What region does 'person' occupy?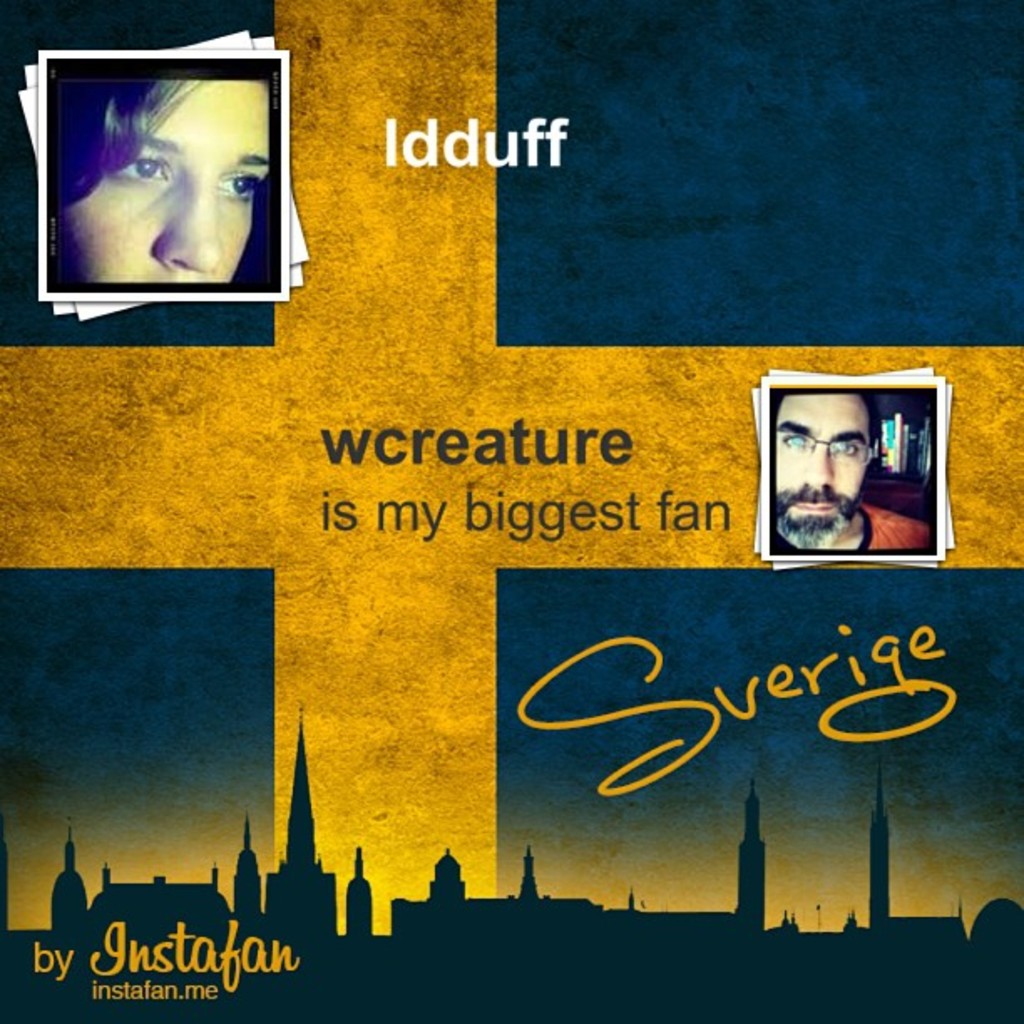
l=770, t=390, r=937, b=549.
